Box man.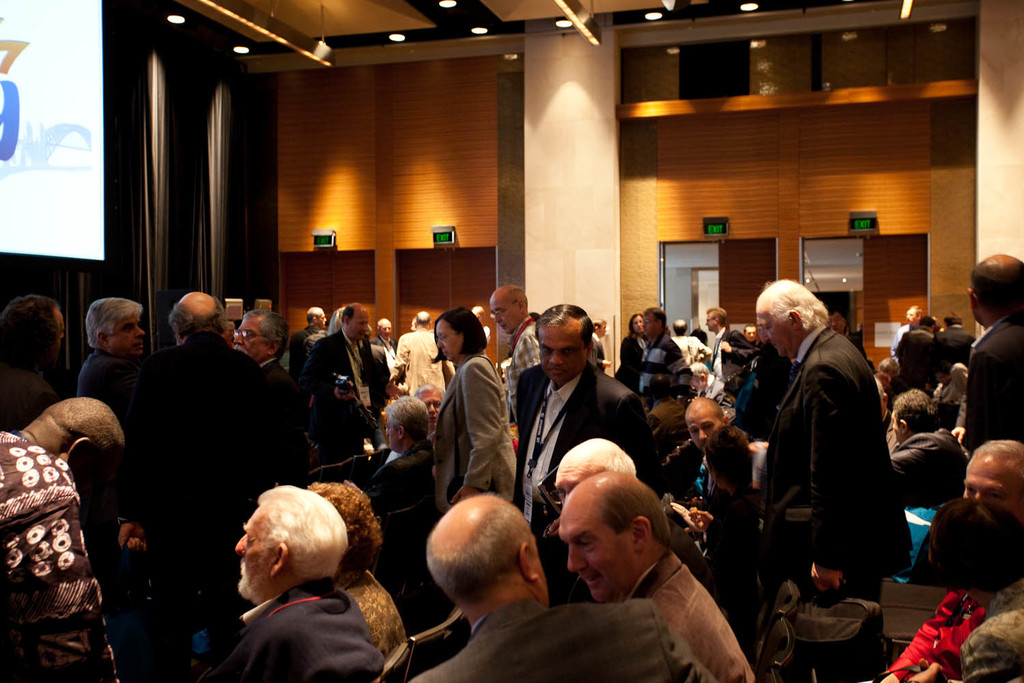
locate(554, 477, 756, 682).
